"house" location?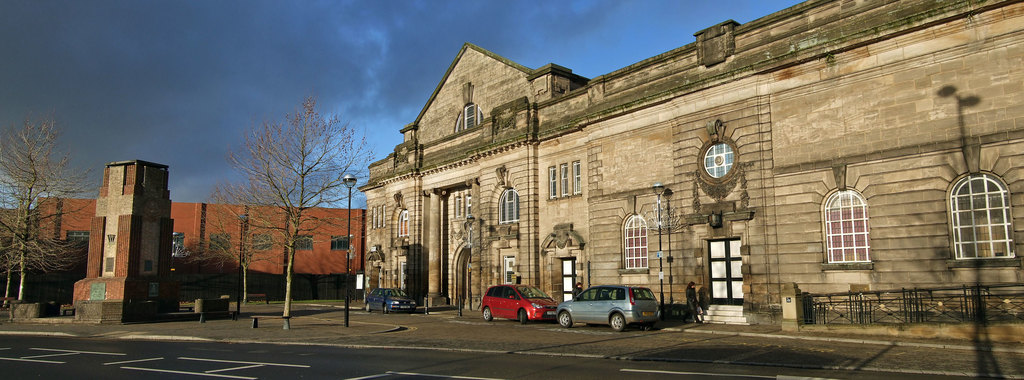
0, 194, 362, 292
